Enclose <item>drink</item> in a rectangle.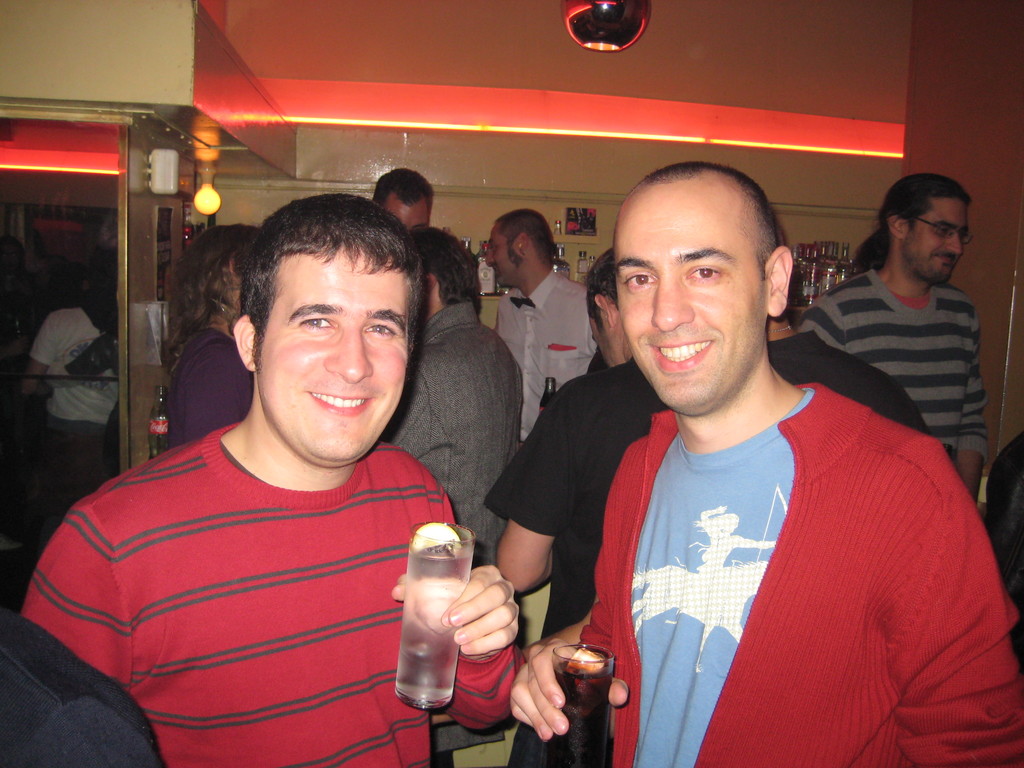
(475,241,497,294).
